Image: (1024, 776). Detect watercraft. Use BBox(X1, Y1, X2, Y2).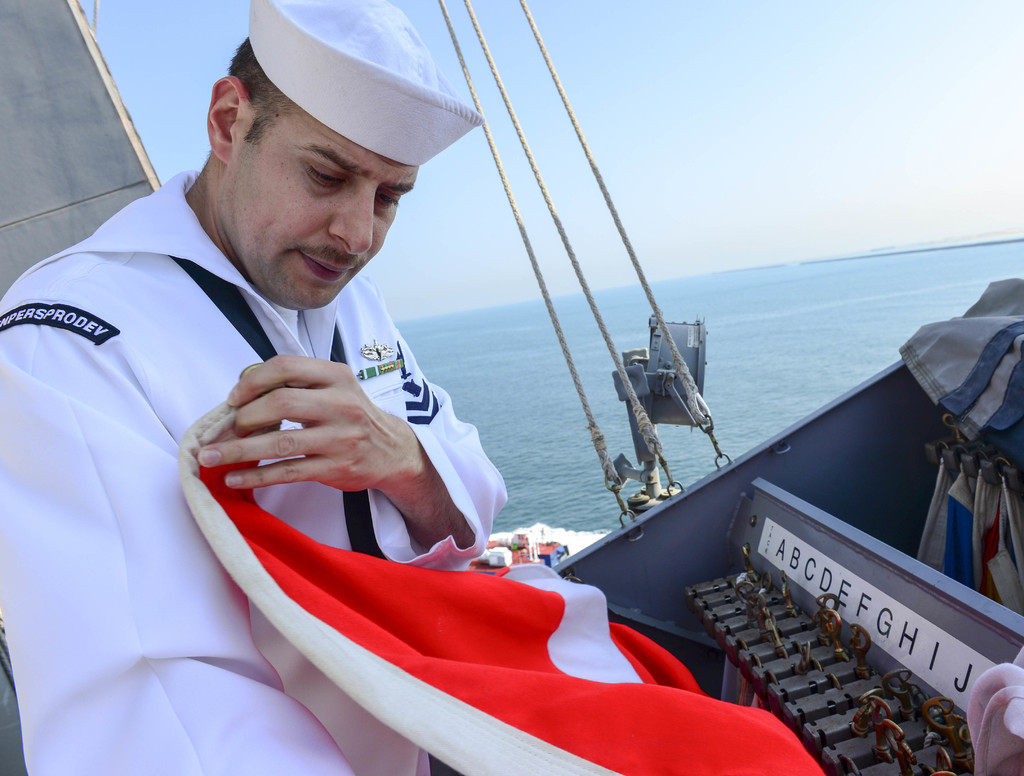
BBox(0, 0, 1023, 775).
